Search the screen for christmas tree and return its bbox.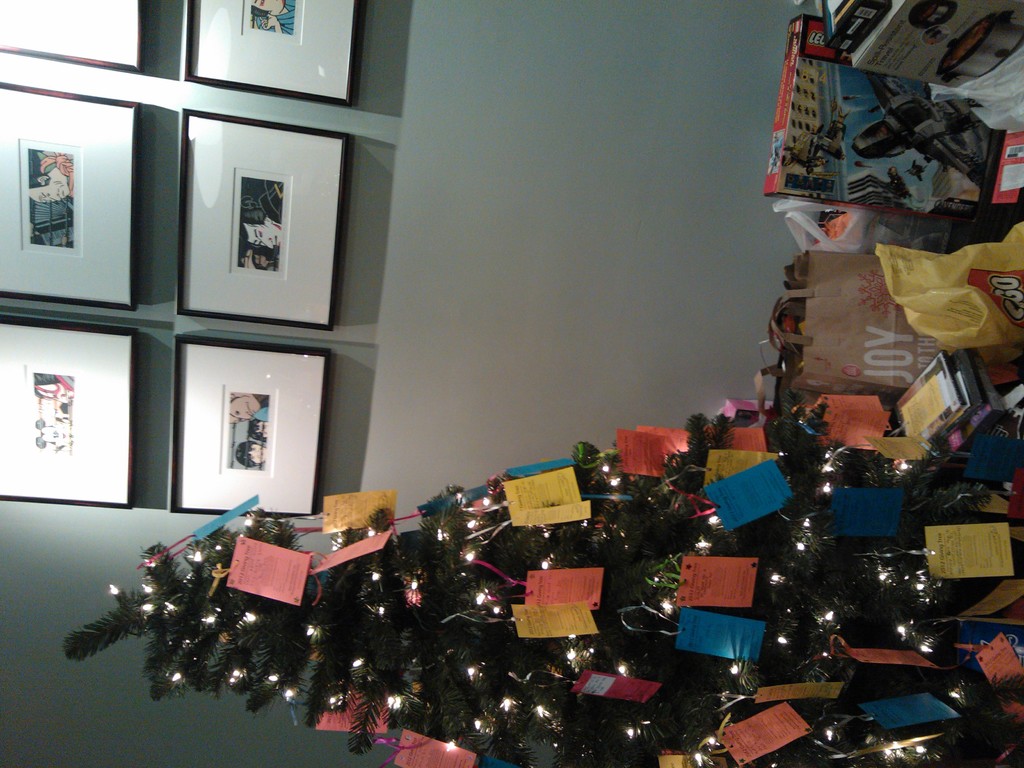
Found: detection(65, 367, 1022, 767).
